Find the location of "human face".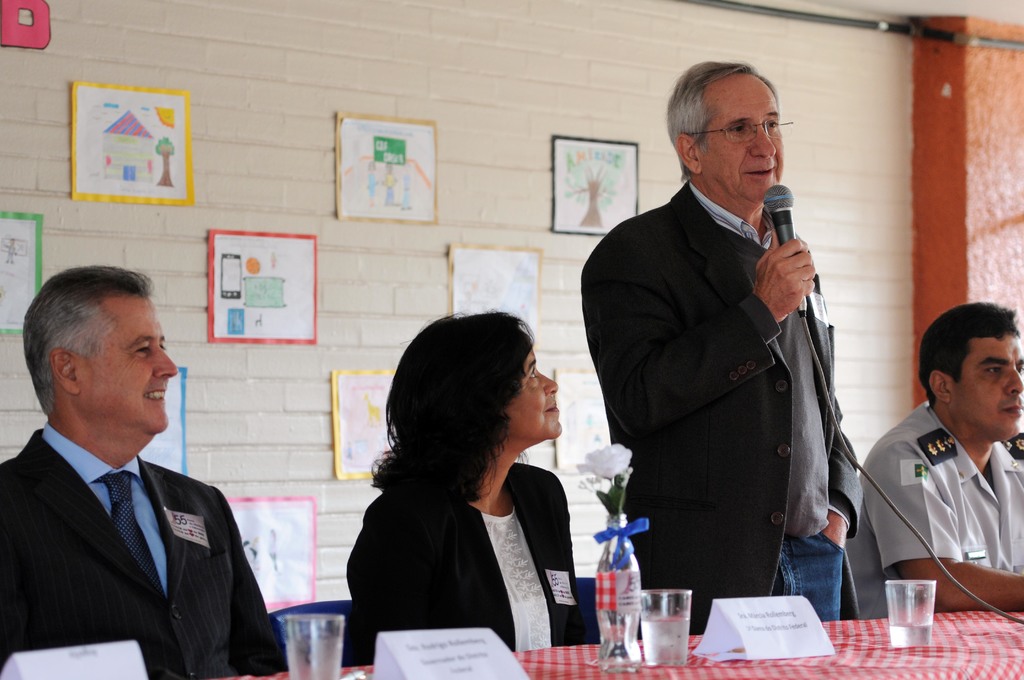
Location: region(513, 350, 565, 436).
